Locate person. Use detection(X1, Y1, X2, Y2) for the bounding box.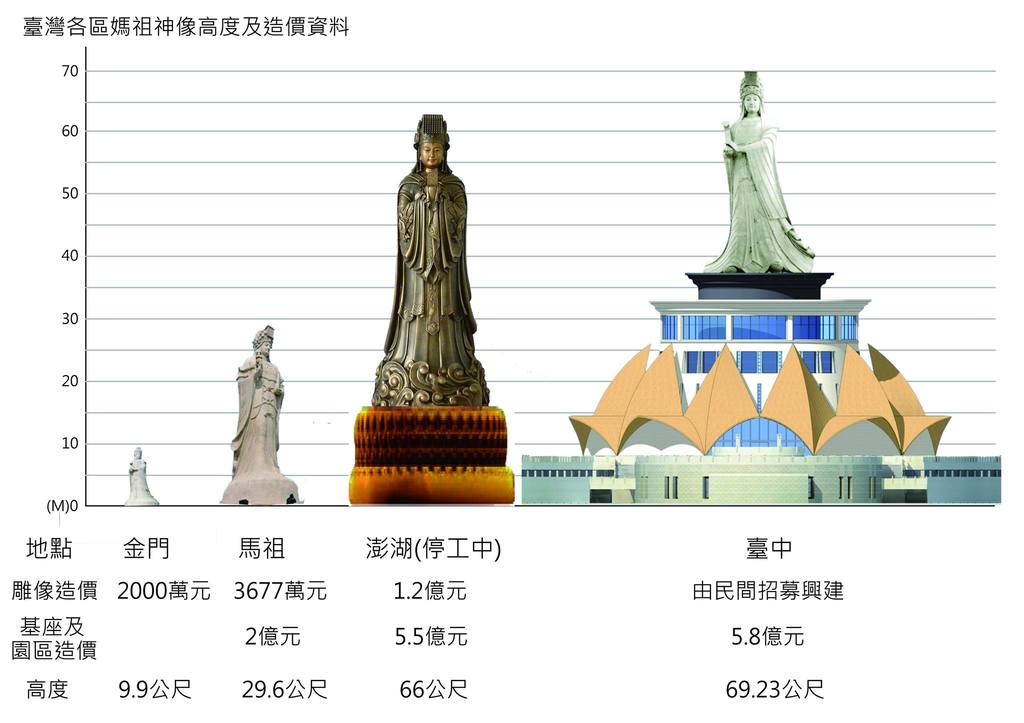
detection(231, 323, 292, 483).
